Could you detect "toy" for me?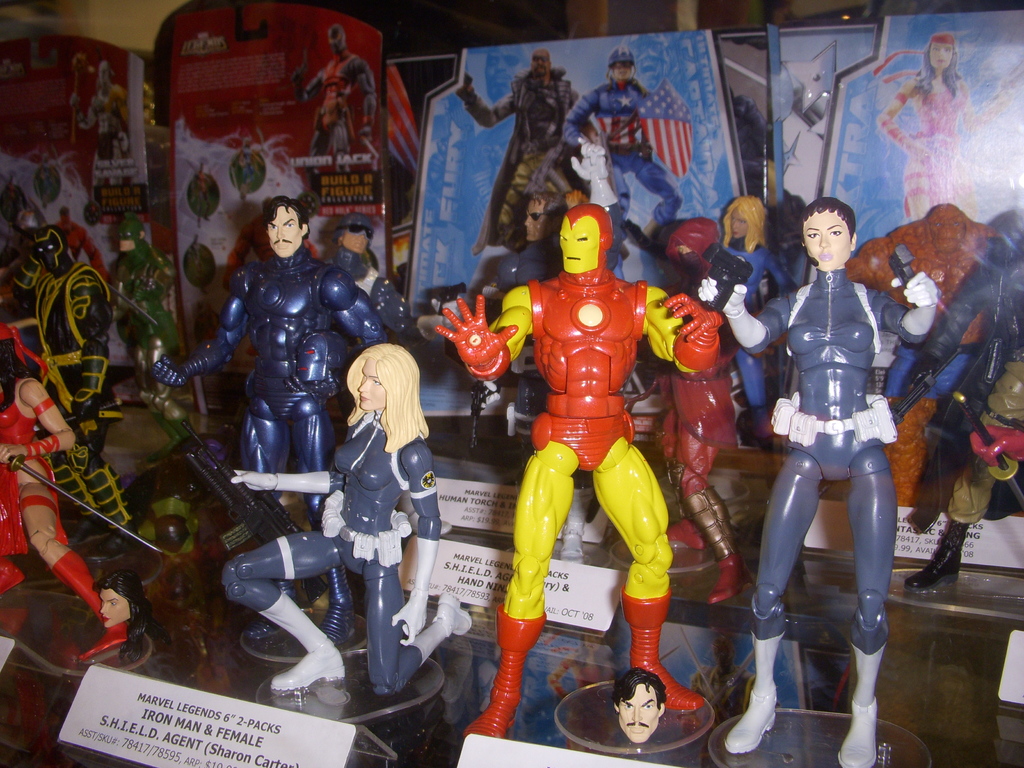
Detection result: BBox(148, 205, 392, 536).
